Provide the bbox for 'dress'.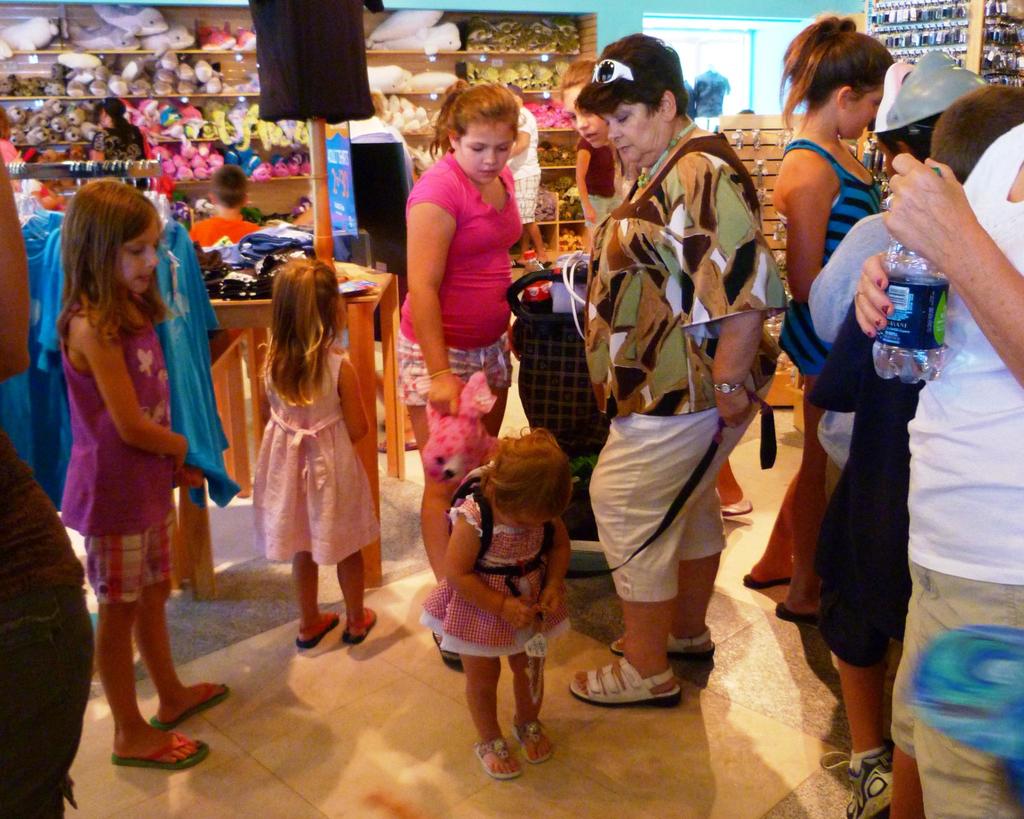
416:494:570:655.
